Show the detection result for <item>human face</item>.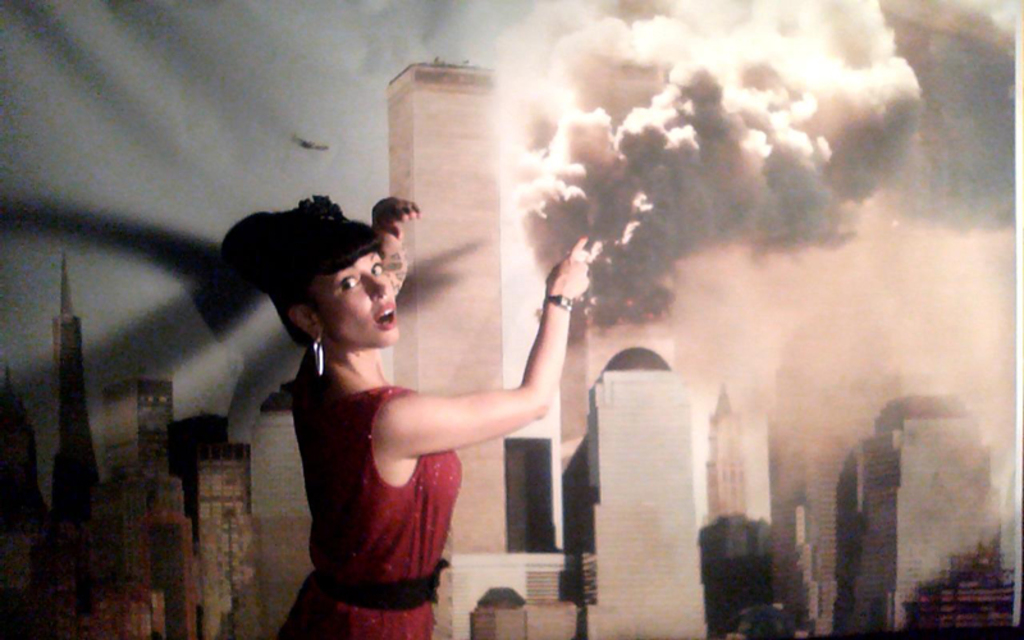
(x1=312, y1=256, x2=401, y2=342).
